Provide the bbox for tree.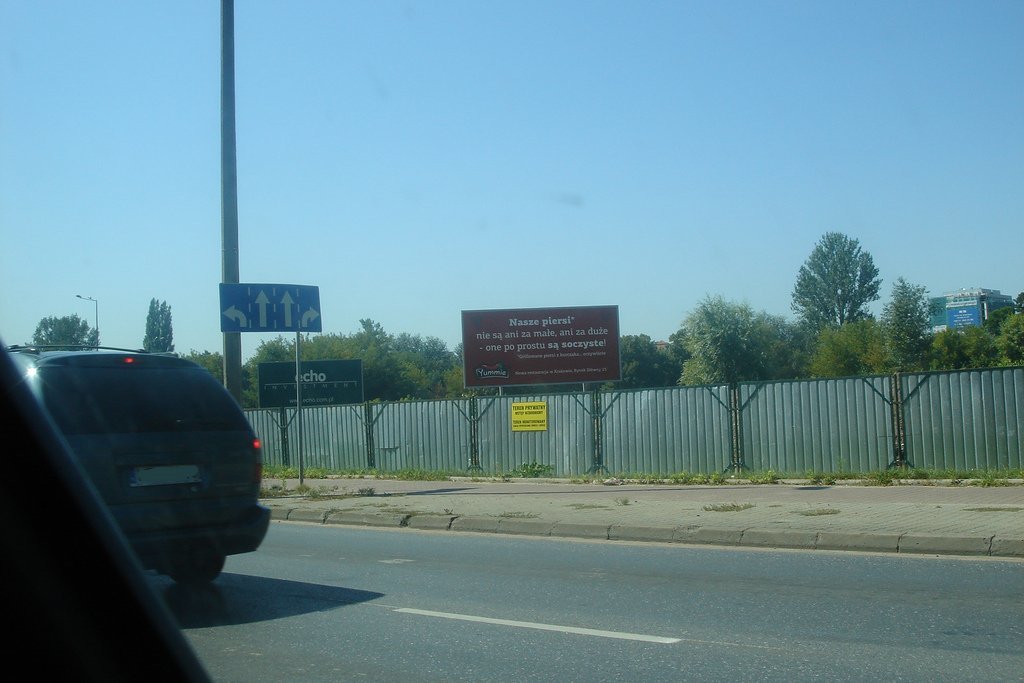
{"left": 921, "top": 307, "right": 995, "bottom": 375}.
